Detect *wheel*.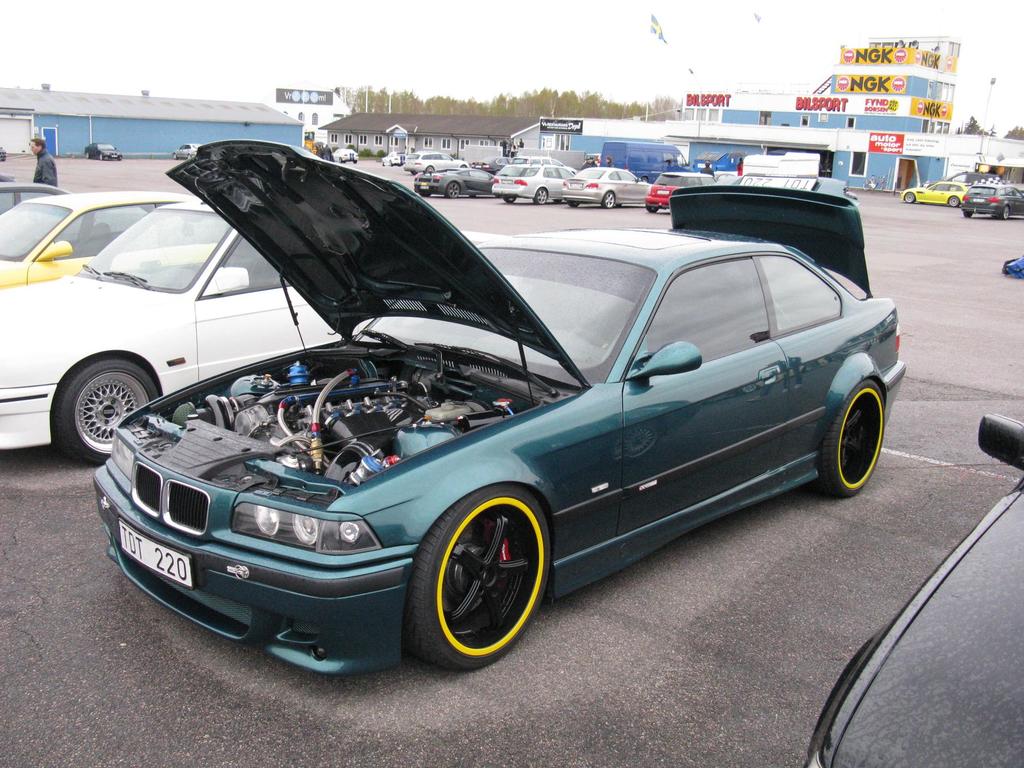
Detected at BBox(341, 158, 342, 161).
